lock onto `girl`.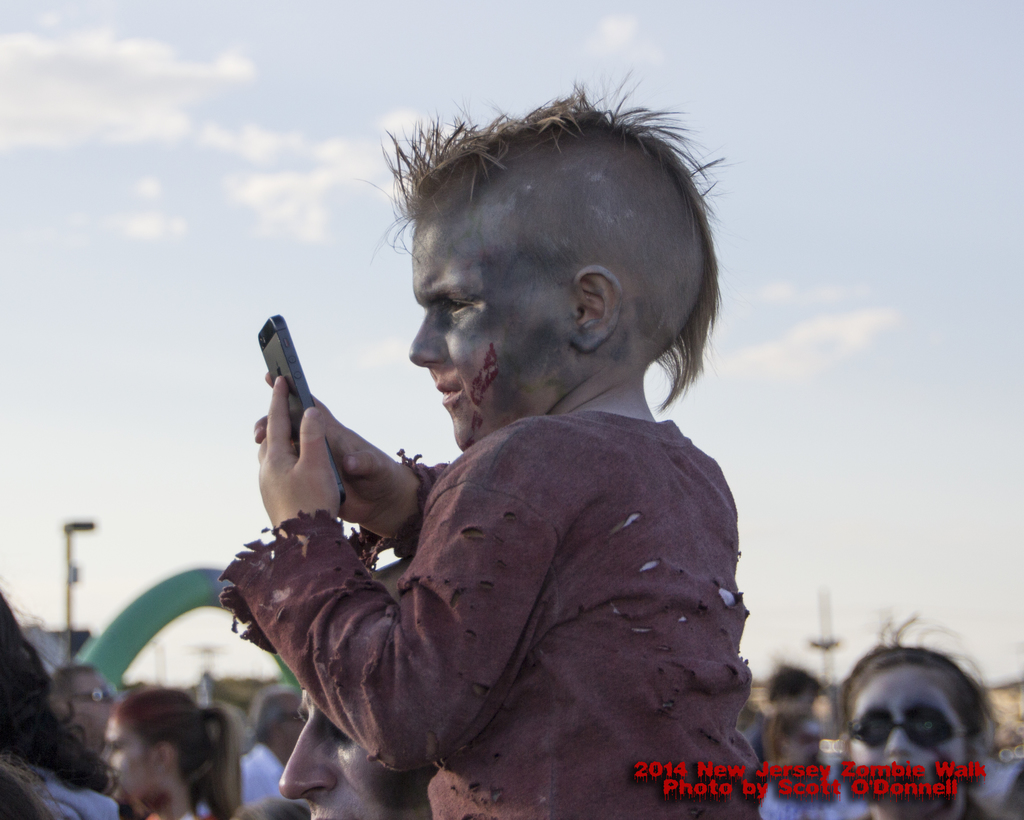
Locked: Rect(219, 56, 767, 819).
